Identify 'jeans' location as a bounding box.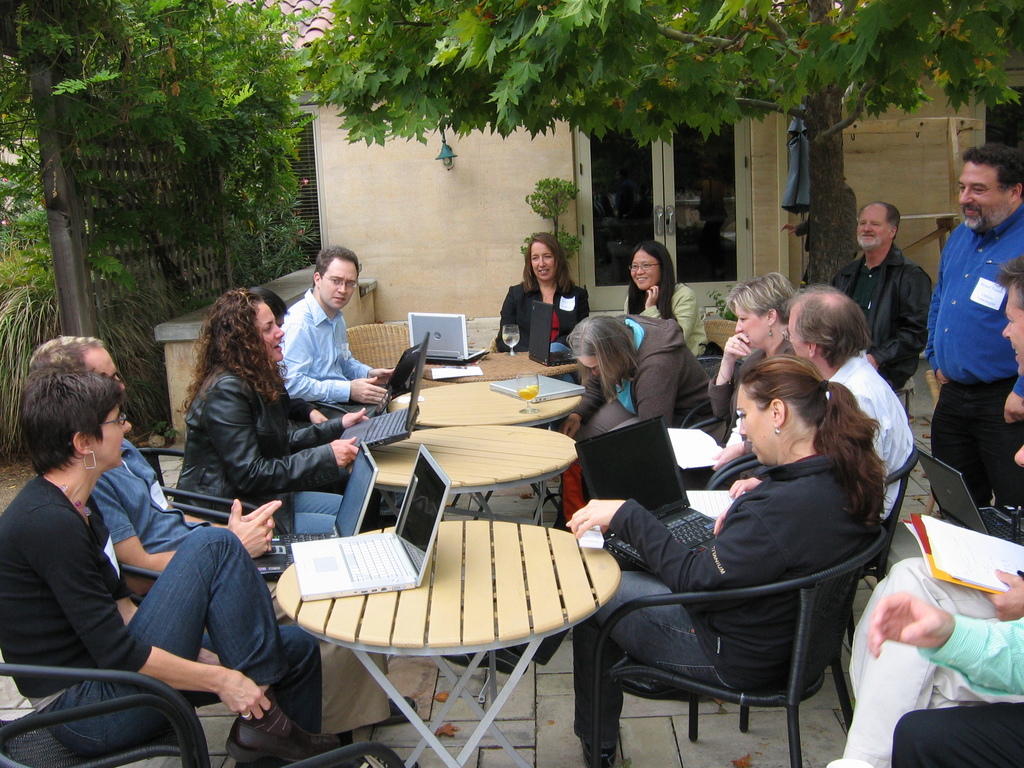
pyautogui.locateOnScreen(272, 631, 318, 732).
